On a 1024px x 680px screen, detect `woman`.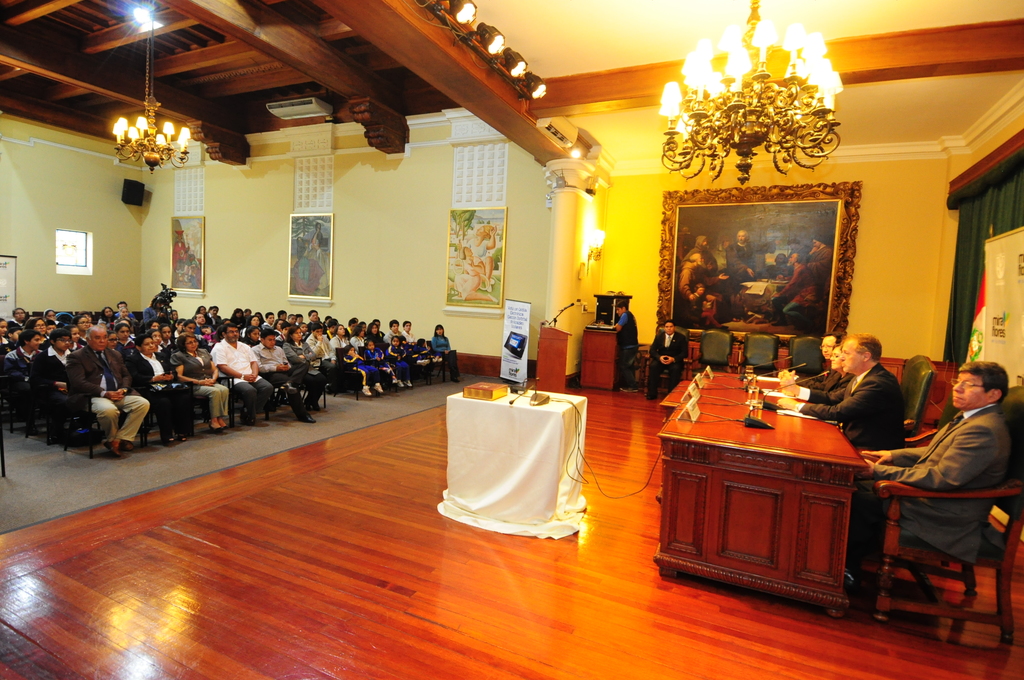
779, 344, 854, 392.
